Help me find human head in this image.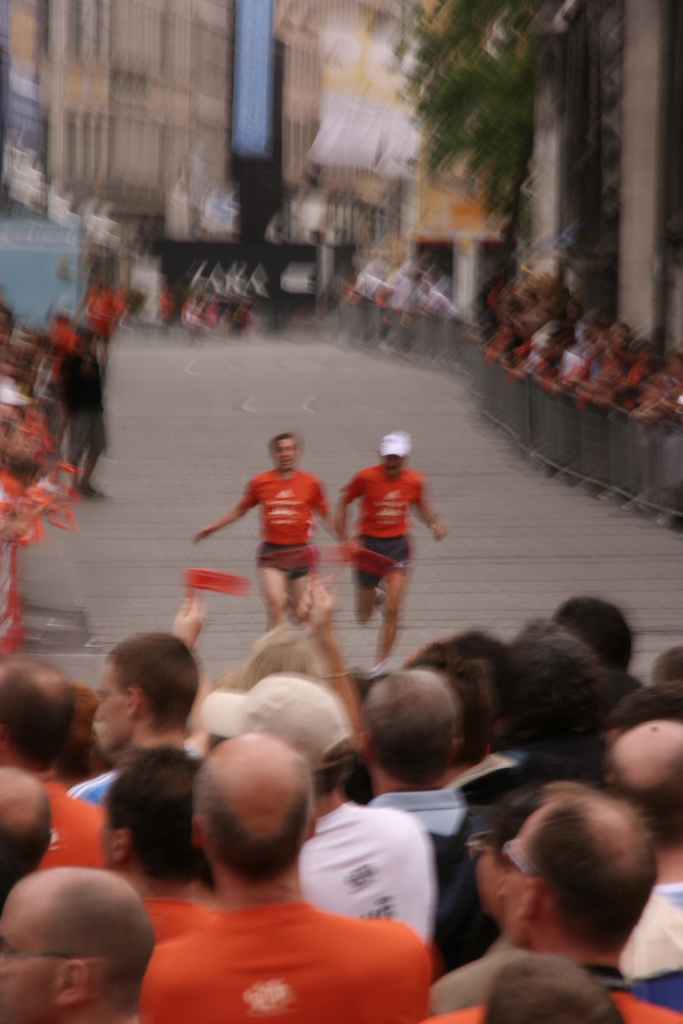
Found it: Rect(0, 772, 58, 900).
